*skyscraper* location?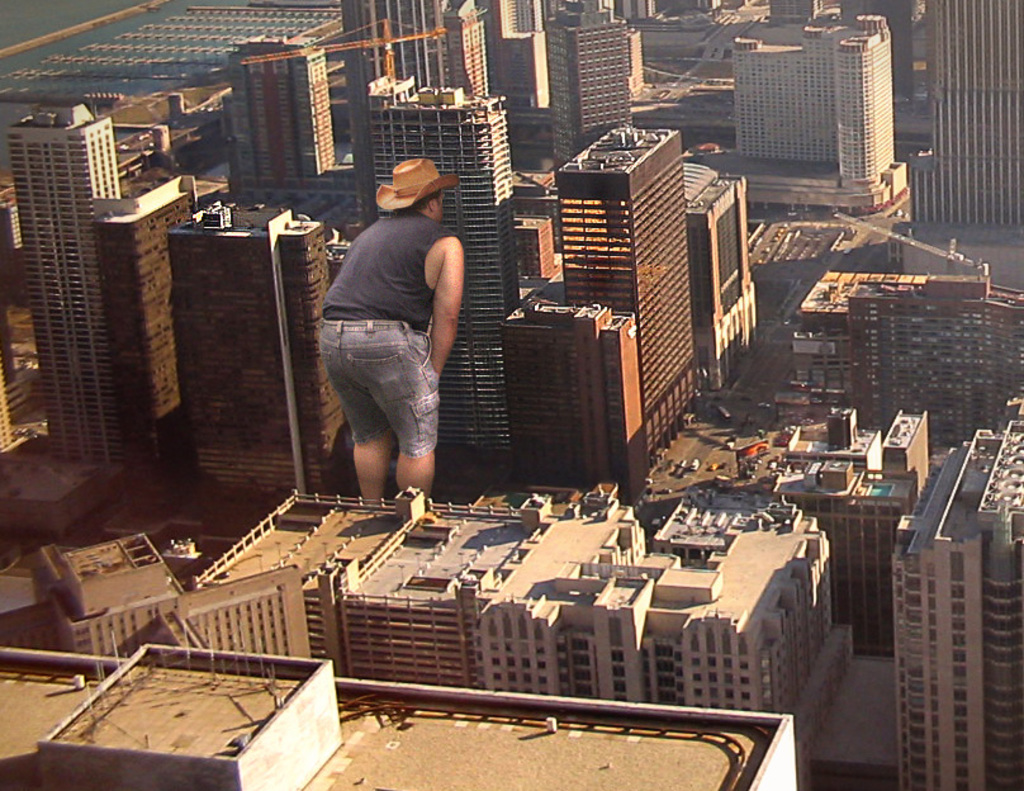
(887, 401, 1020, 790)
